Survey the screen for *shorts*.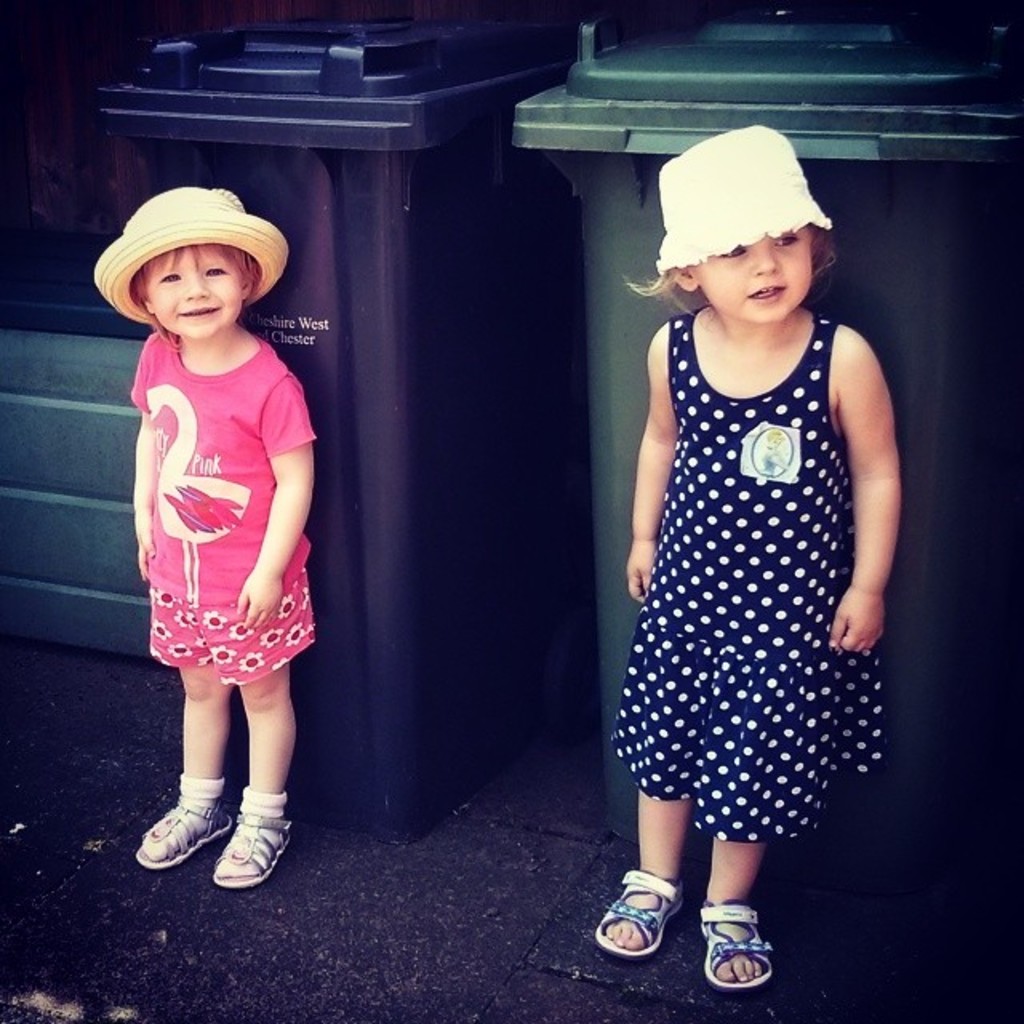
Survey found: {"left": 155, "top": 589, "right": 298, "bottom": 686}.
